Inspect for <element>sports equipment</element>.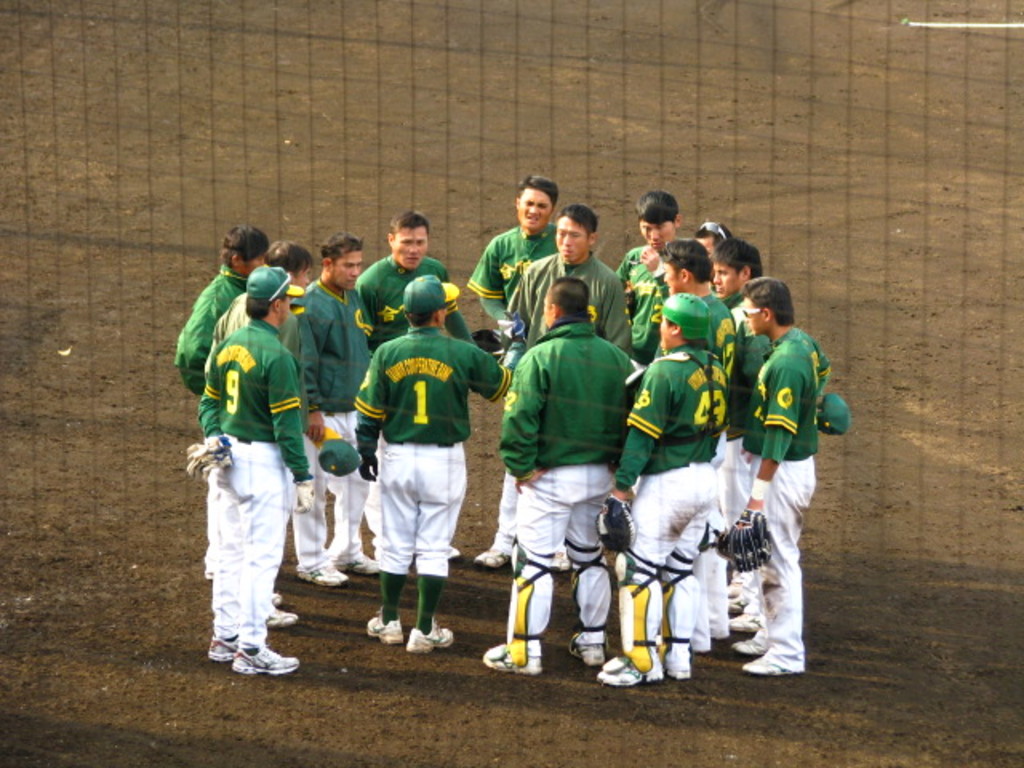
Inspection: region(499, 538, 555, 664).
